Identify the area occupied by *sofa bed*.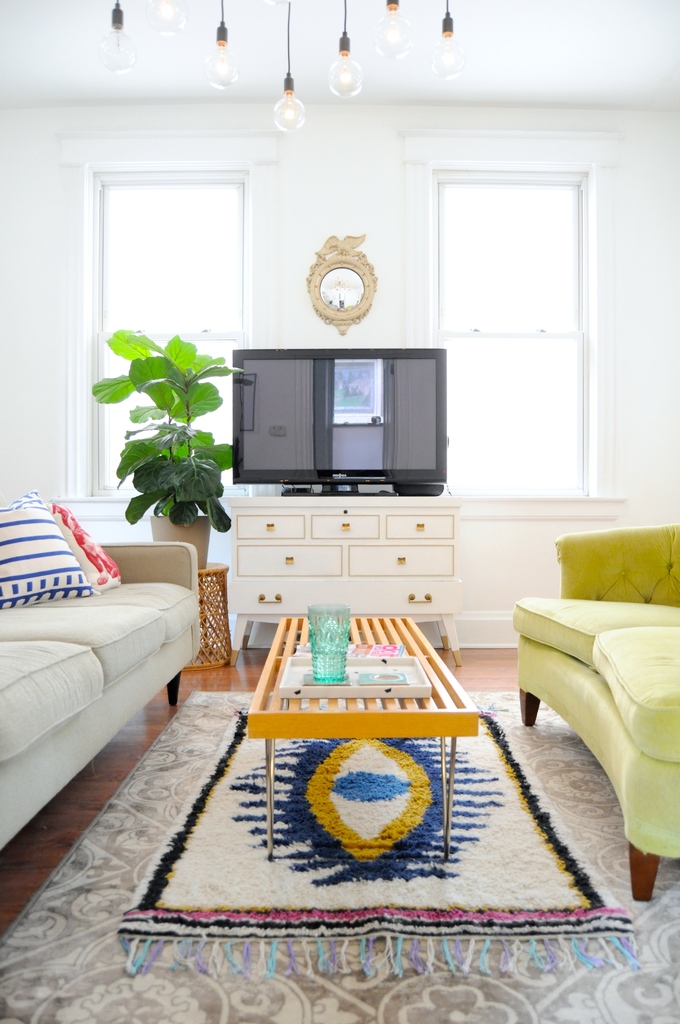
Area: [left=0, top=487, right=210, bottom=851].
